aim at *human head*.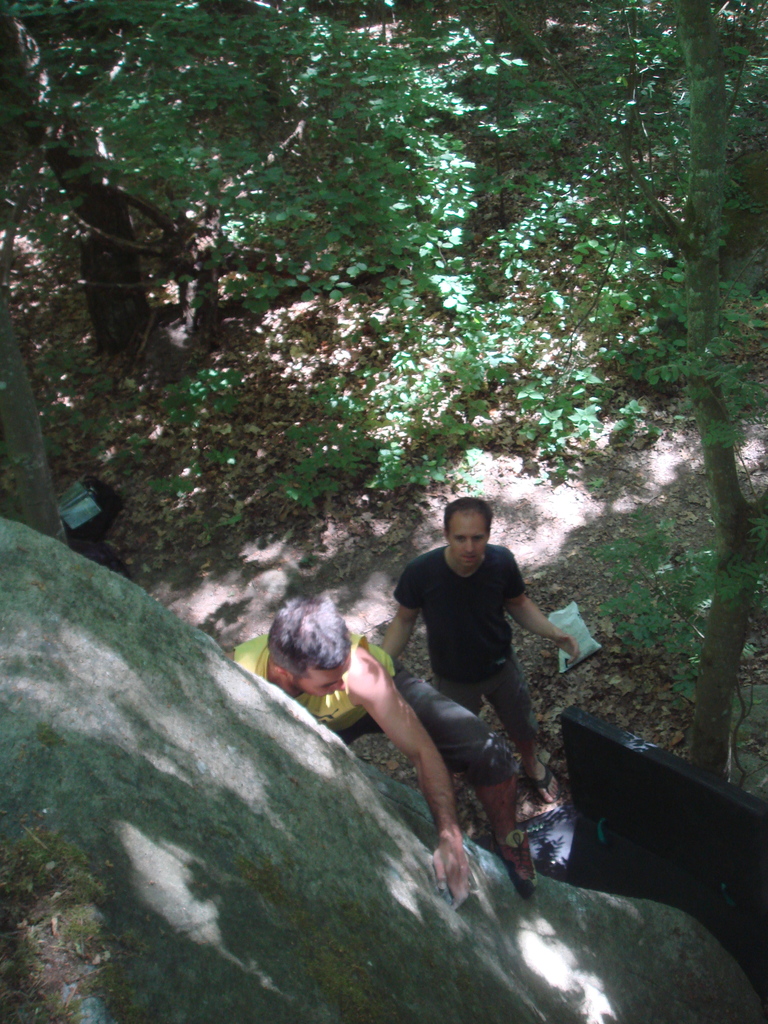
Aimed at locate(268, 596, 370, 702).
